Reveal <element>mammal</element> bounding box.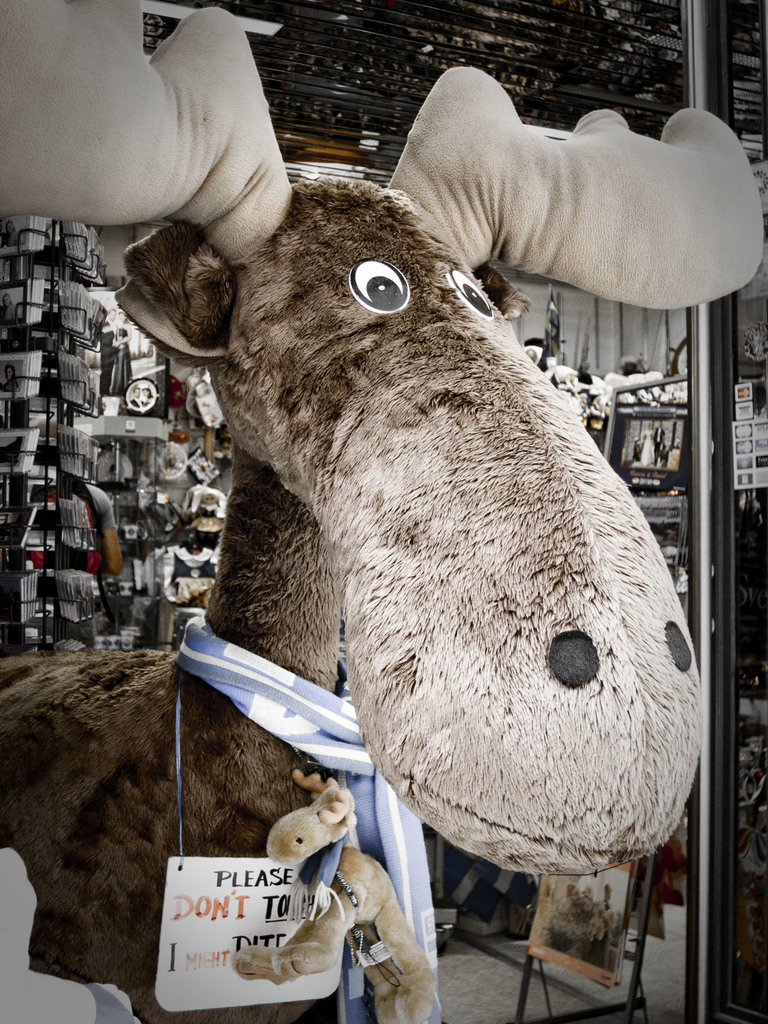
Revealed: <region>0, 1, 765, 1023</region>.
